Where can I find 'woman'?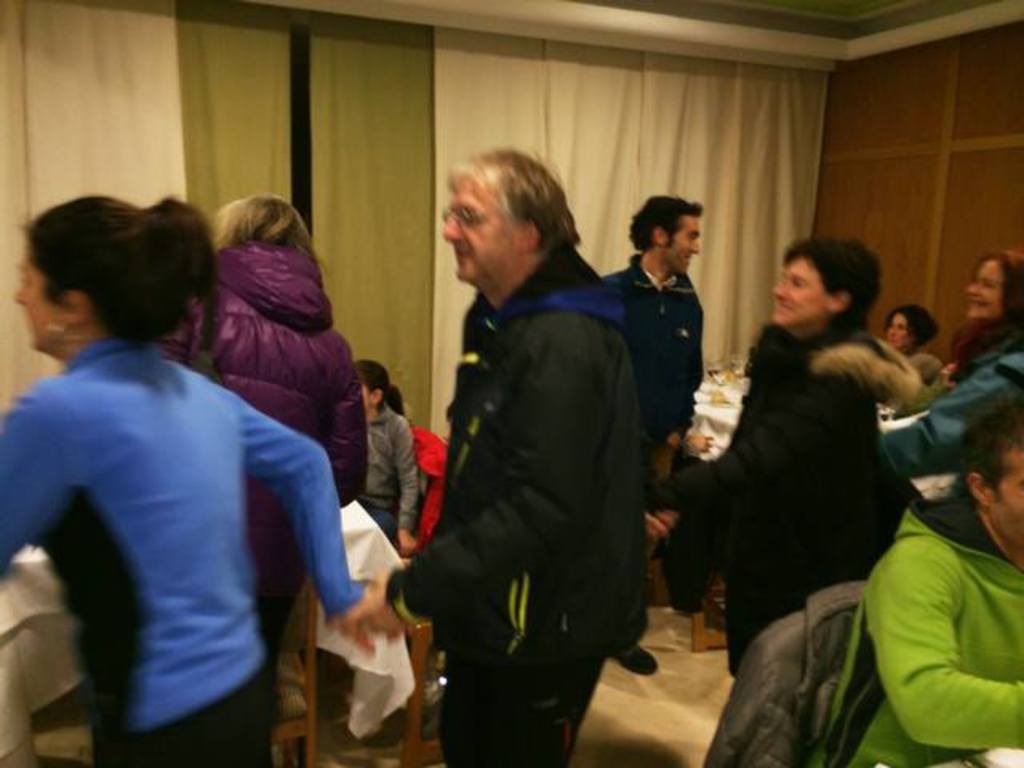
You can find it at {"left": 885, "top": 245, "right": 1022, "bottom": 504}.
